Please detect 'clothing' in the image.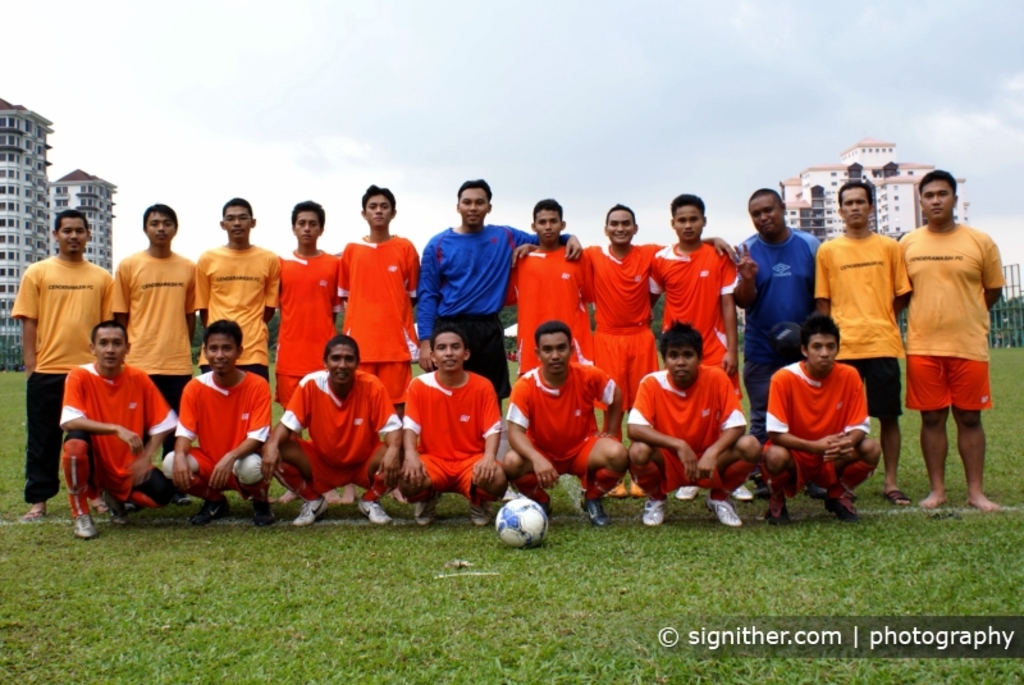
<box>667,444,750,490</box>.
